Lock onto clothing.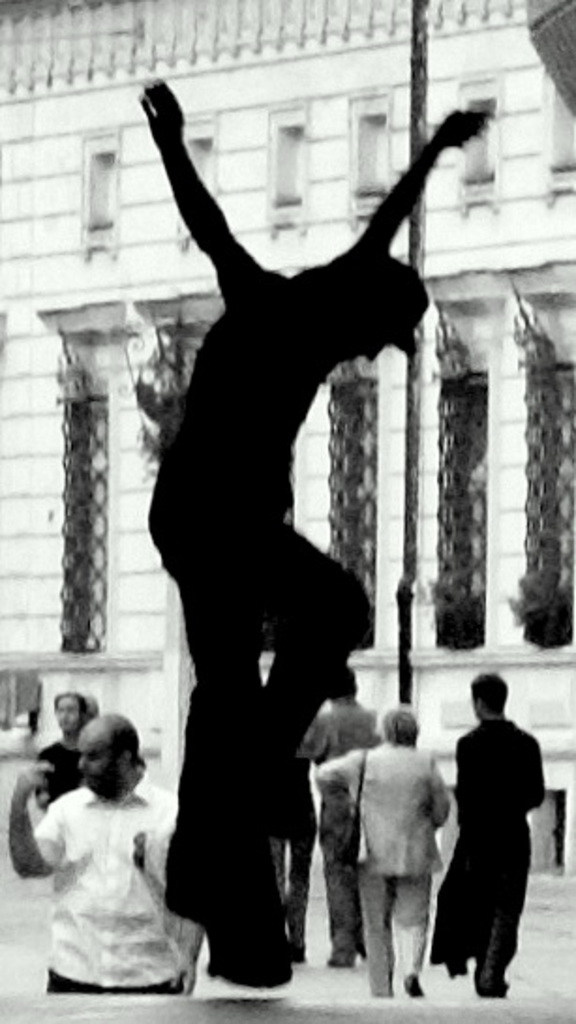
Locked: [144,264,370,973].
